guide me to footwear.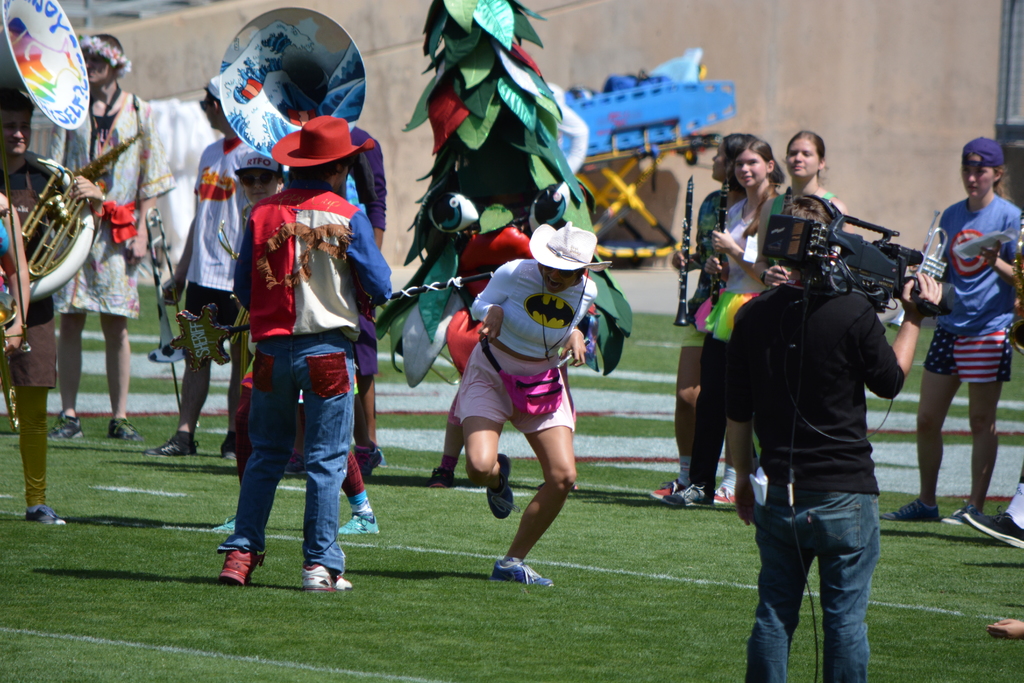
Guidance: bbox=(488, 561, 552, 587).
